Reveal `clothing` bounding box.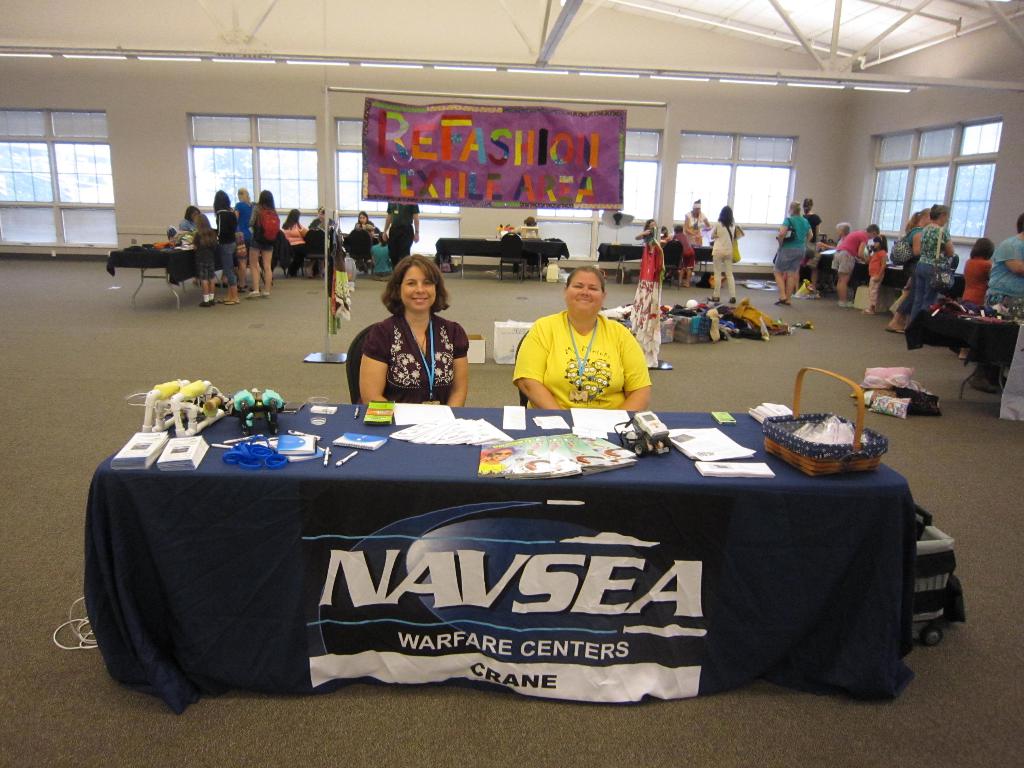
Revealed: {"x1": 710, "y1": 217, "x2": 742, "y2": 299}.
